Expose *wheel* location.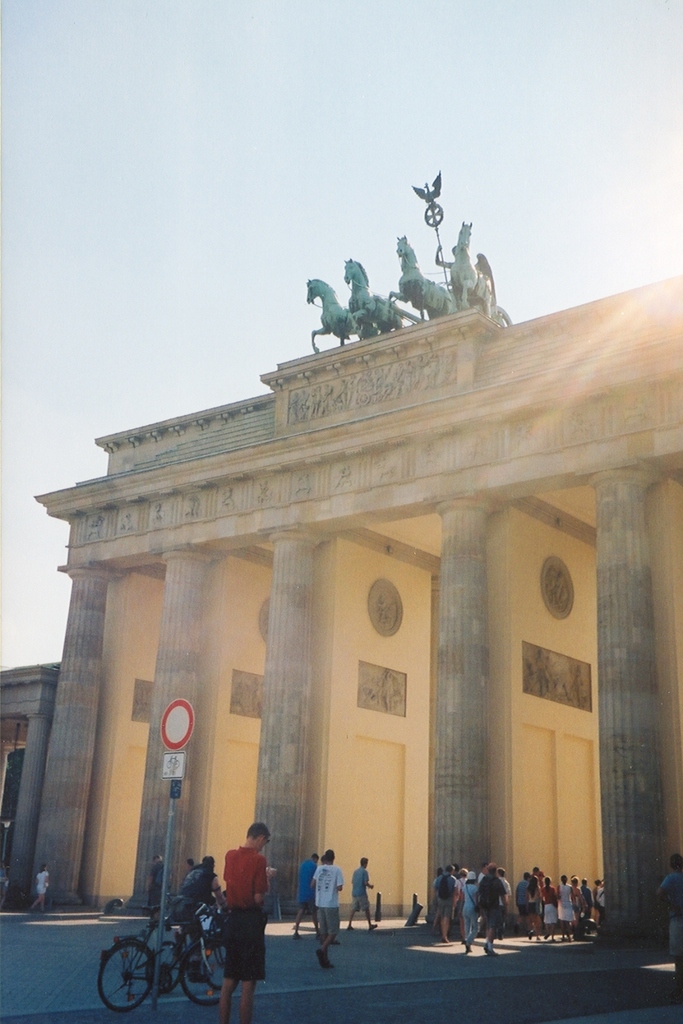
Exposed at BBox(181, 942, 237, 1007).
